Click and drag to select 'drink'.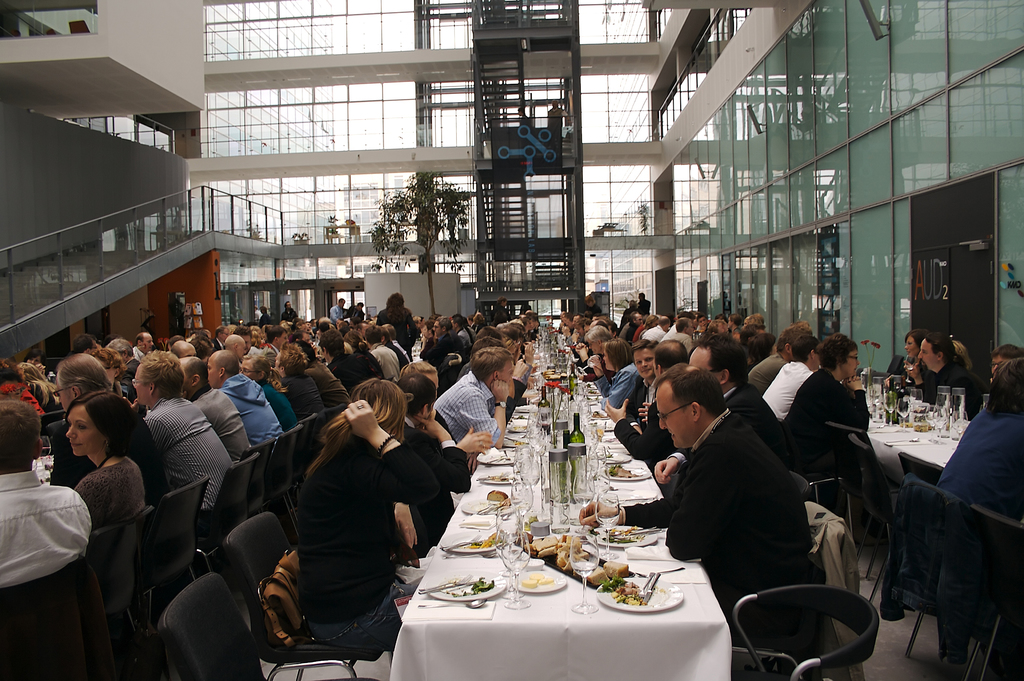
Selection: {"x1": 537, "y1": 386, "x2": 550, "y2": 434}.
